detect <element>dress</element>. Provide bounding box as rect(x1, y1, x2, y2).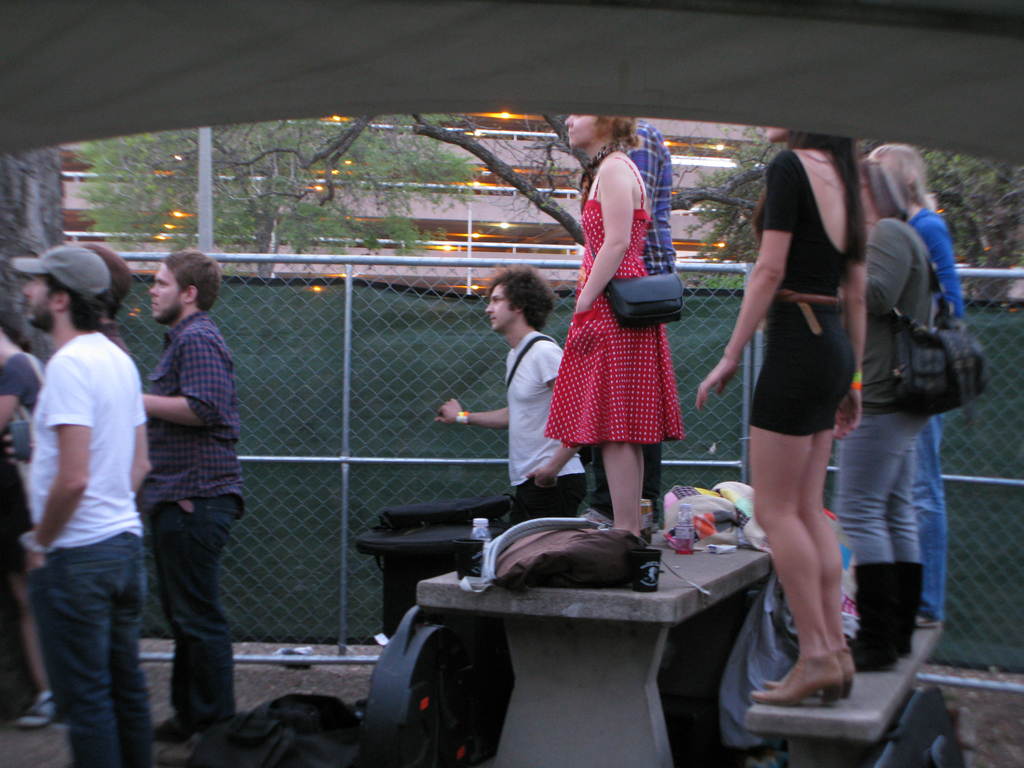
rect(545, 159, 684, 451).
